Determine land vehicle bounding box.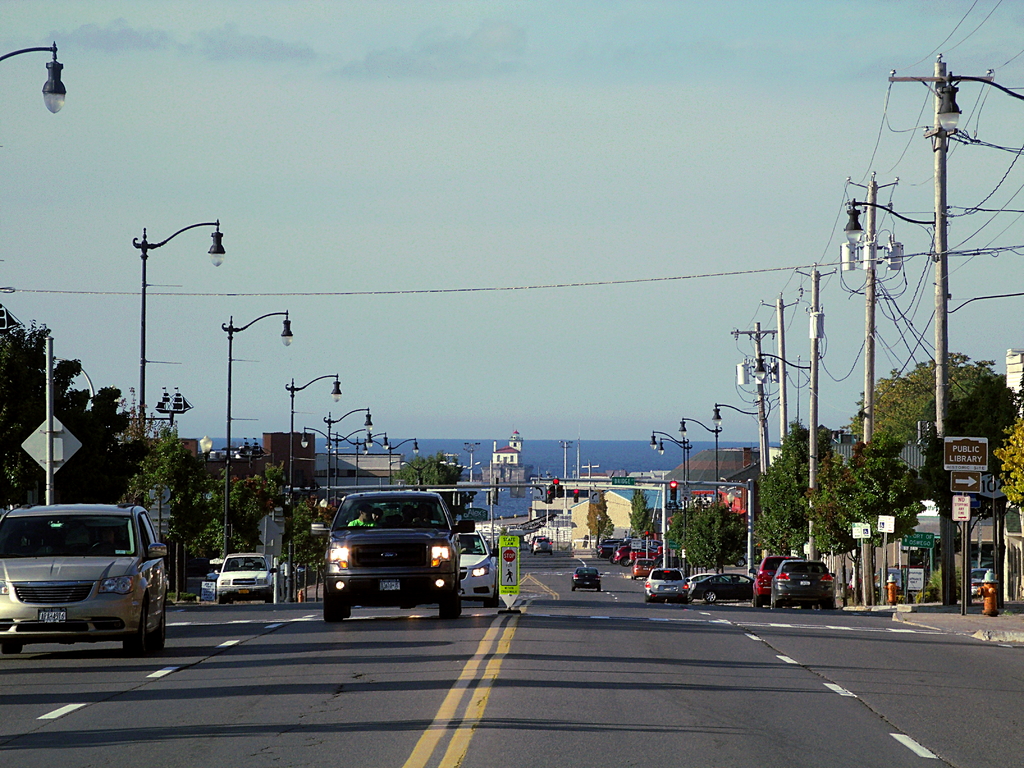
Determined: [left=312, top=492, right=461, bottom=628].
